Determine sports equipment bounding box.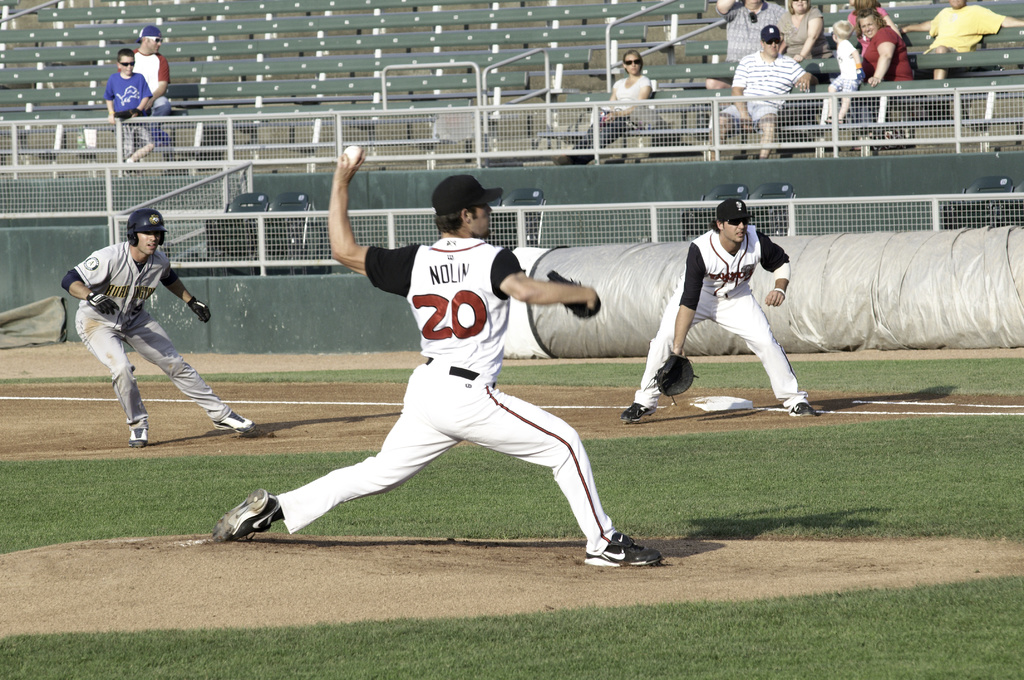
Determined: rect(342, 143, 360, 161).
